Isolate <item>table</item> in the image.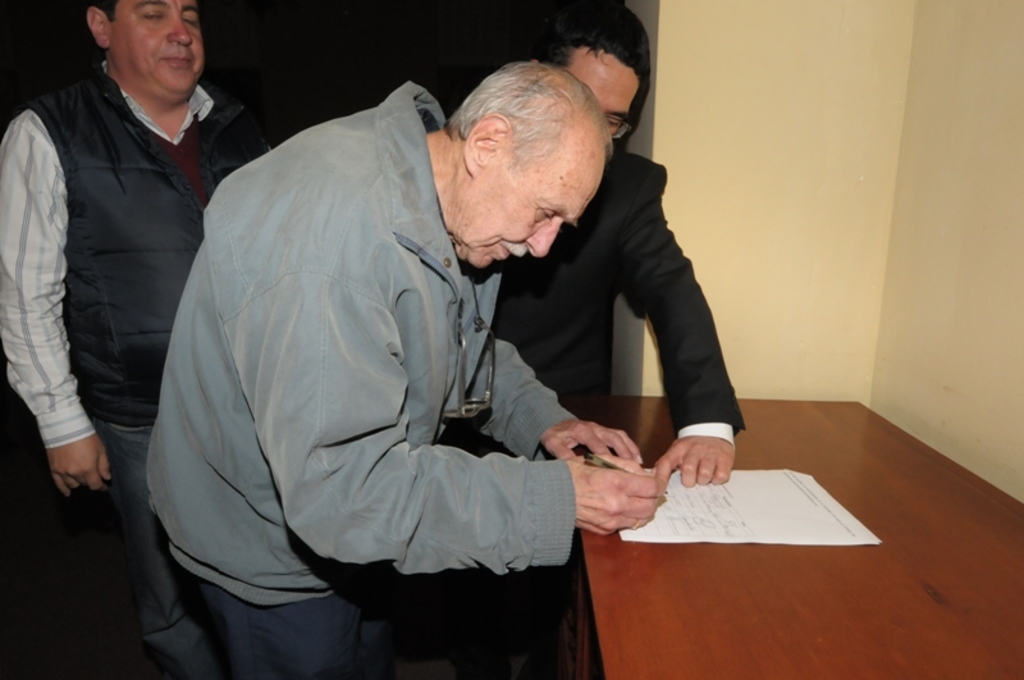
Isolated region: <region>539, 393, 1001, 679</region>.
